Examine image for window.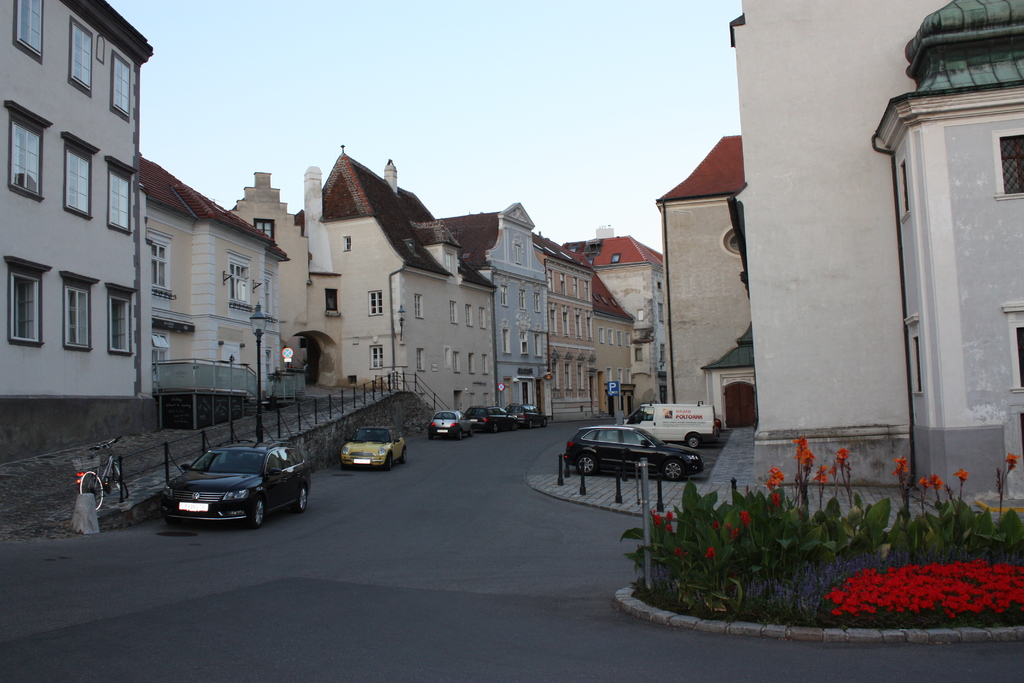
Examination result: [13,0,47,56].
